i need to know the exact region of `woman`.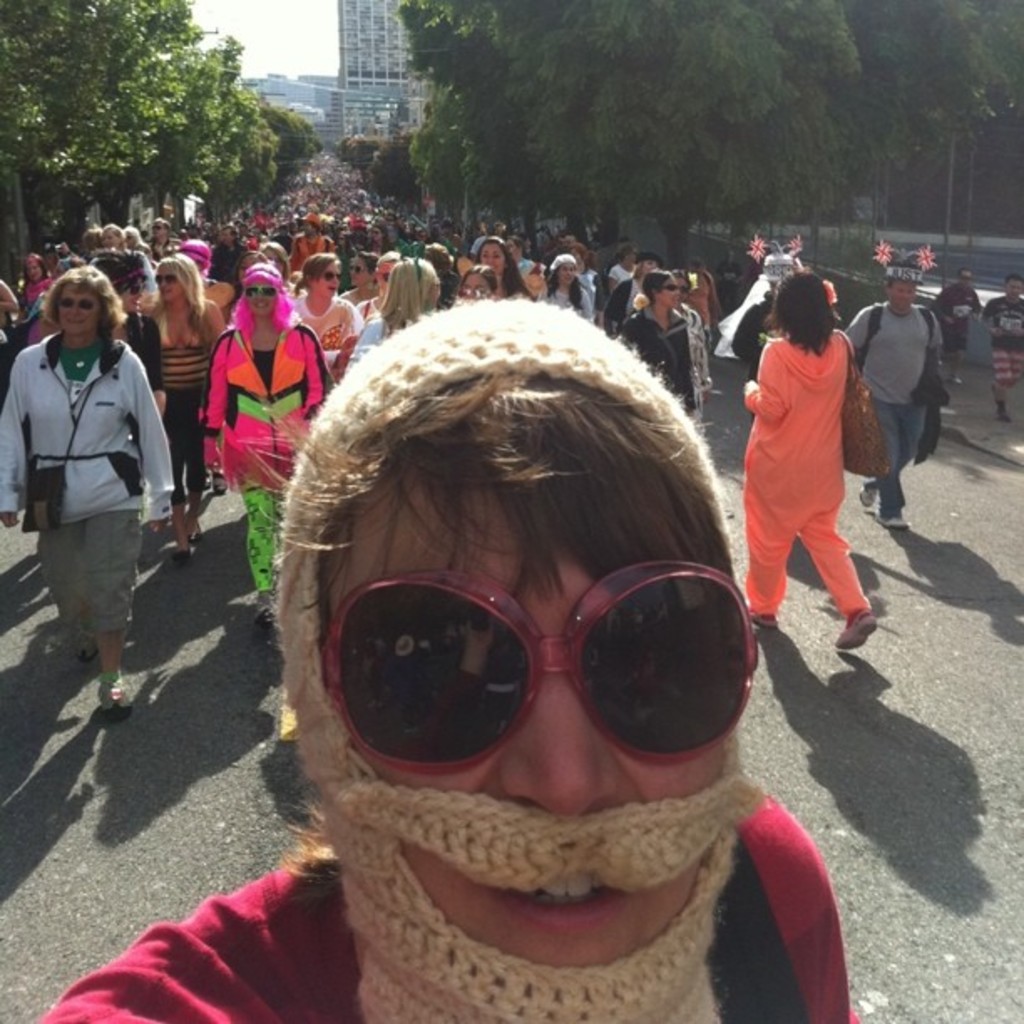
Region: (289,256,371,380).
